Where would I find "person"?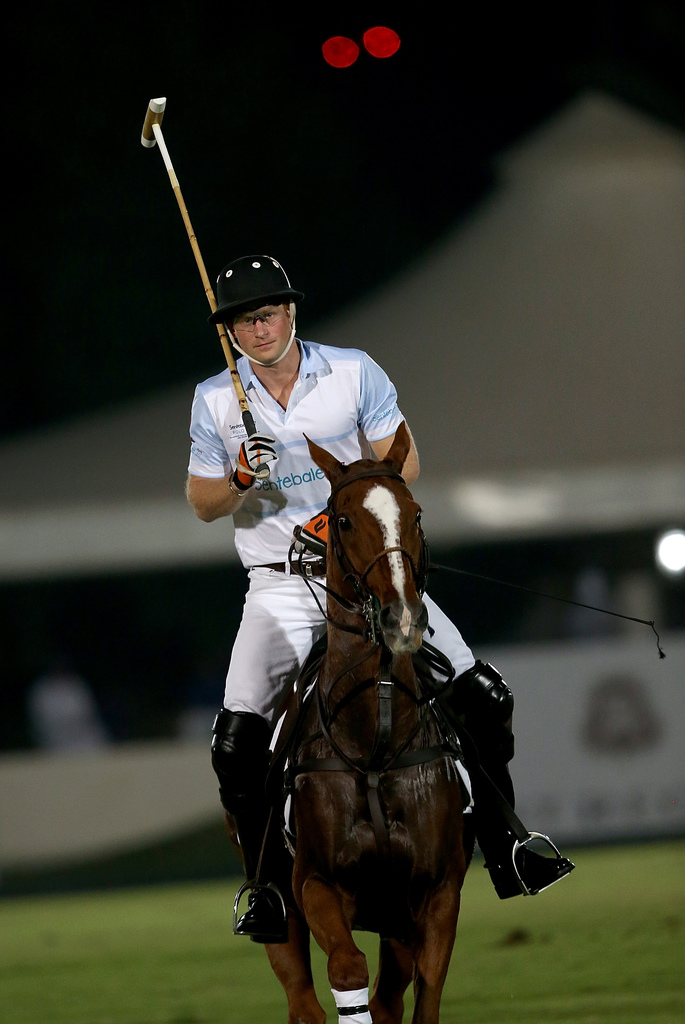
At [184,253,573,942].
